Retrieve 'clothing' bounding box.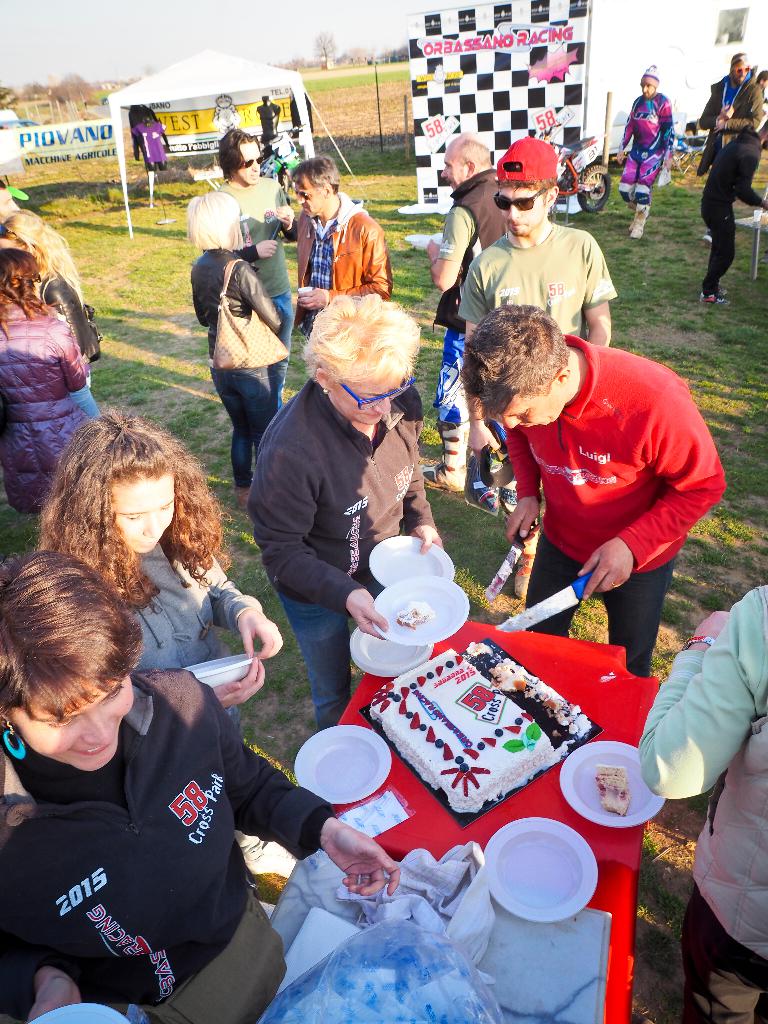
Bounding box: box=[642, 593, 767, 1023].
